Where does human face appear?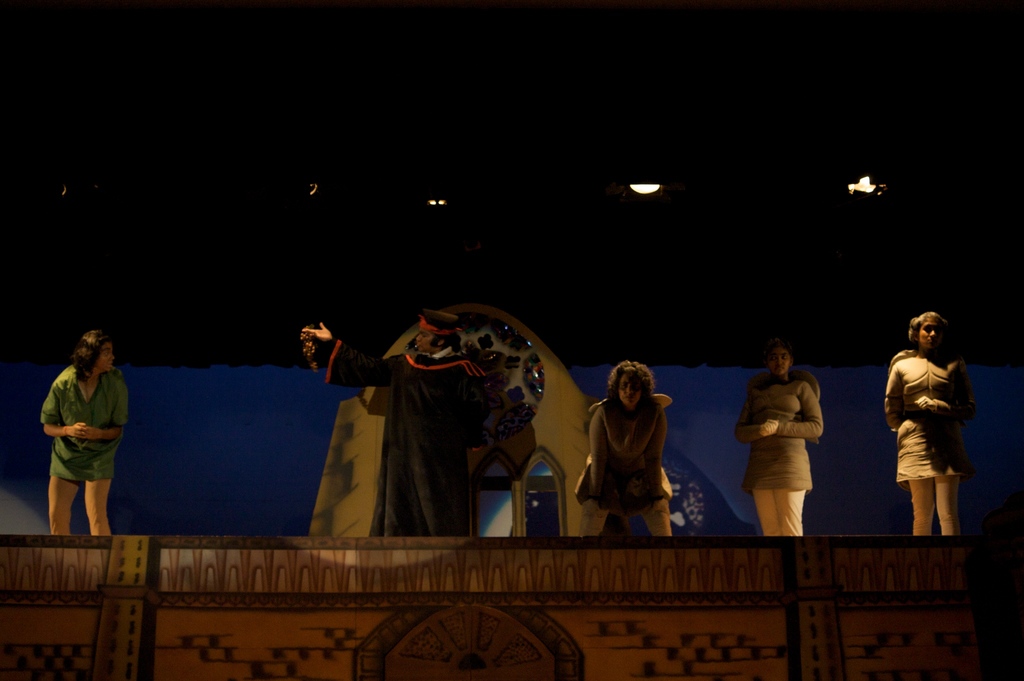
Appears at 769:347:791:368.
